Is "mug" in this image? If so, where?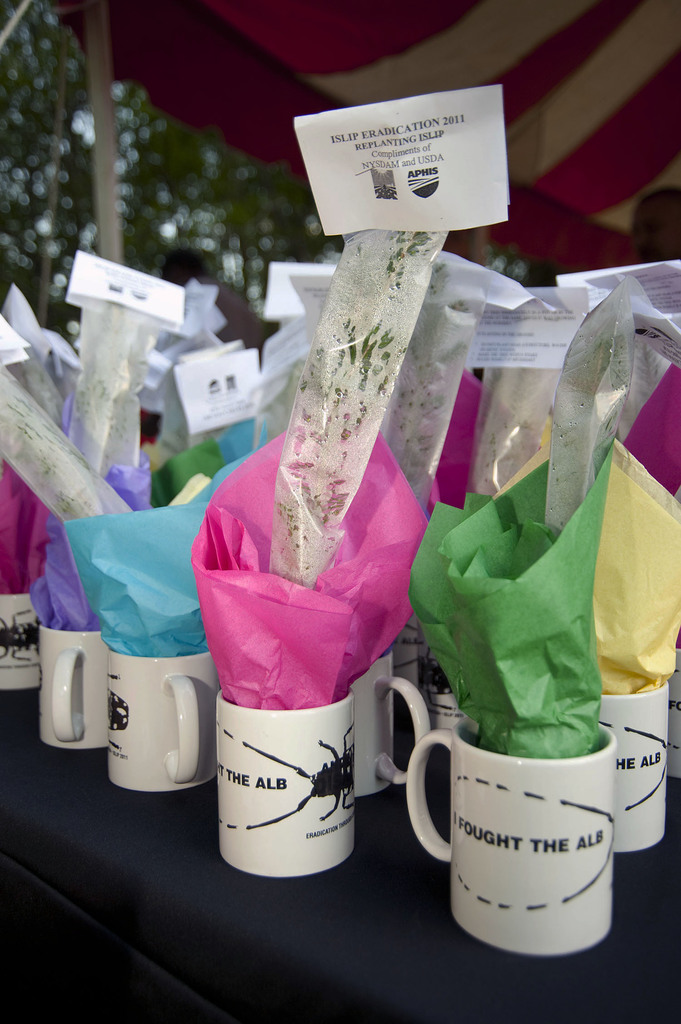
Yes, at <box>218,692,350,879</box>.
